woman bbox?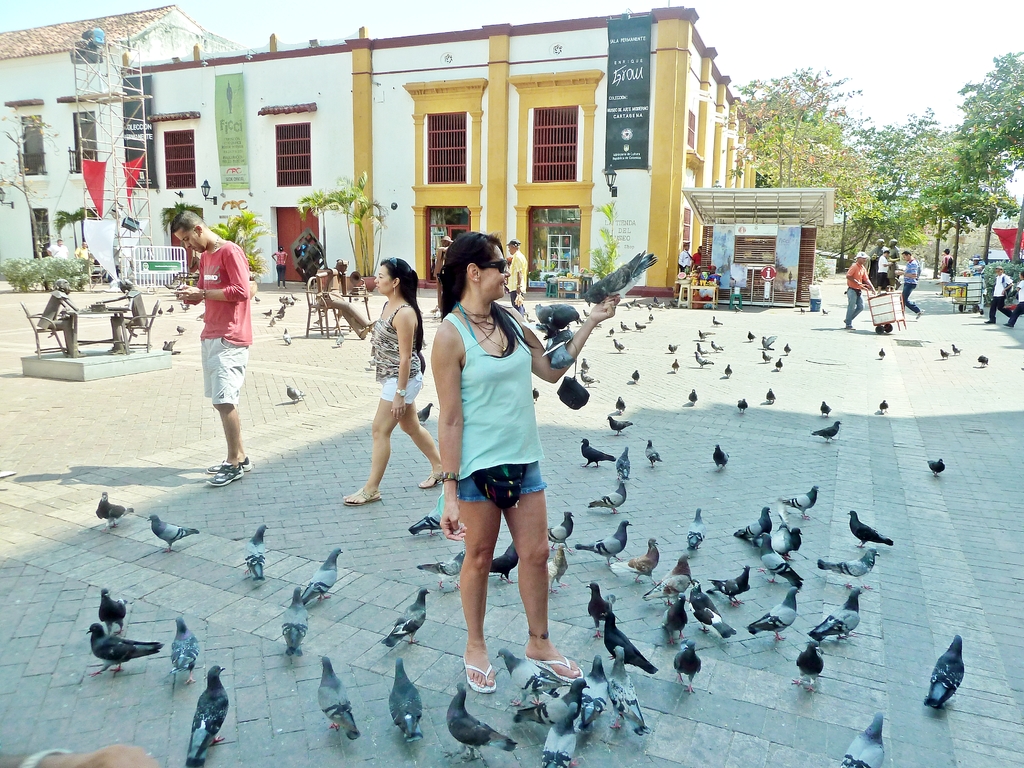
(319, 254, 449, 506)
